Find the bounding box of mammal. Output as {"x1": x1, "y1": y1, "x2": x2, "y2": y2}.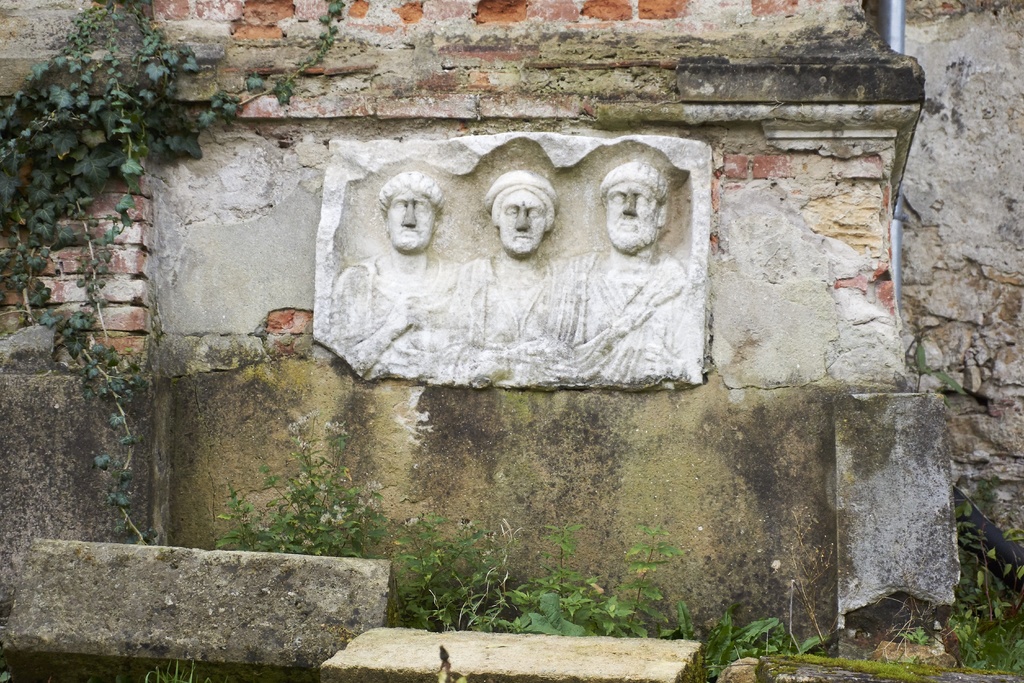
{"x1": 576, "y1": 157, "x2": 684, "y2": 384}.
